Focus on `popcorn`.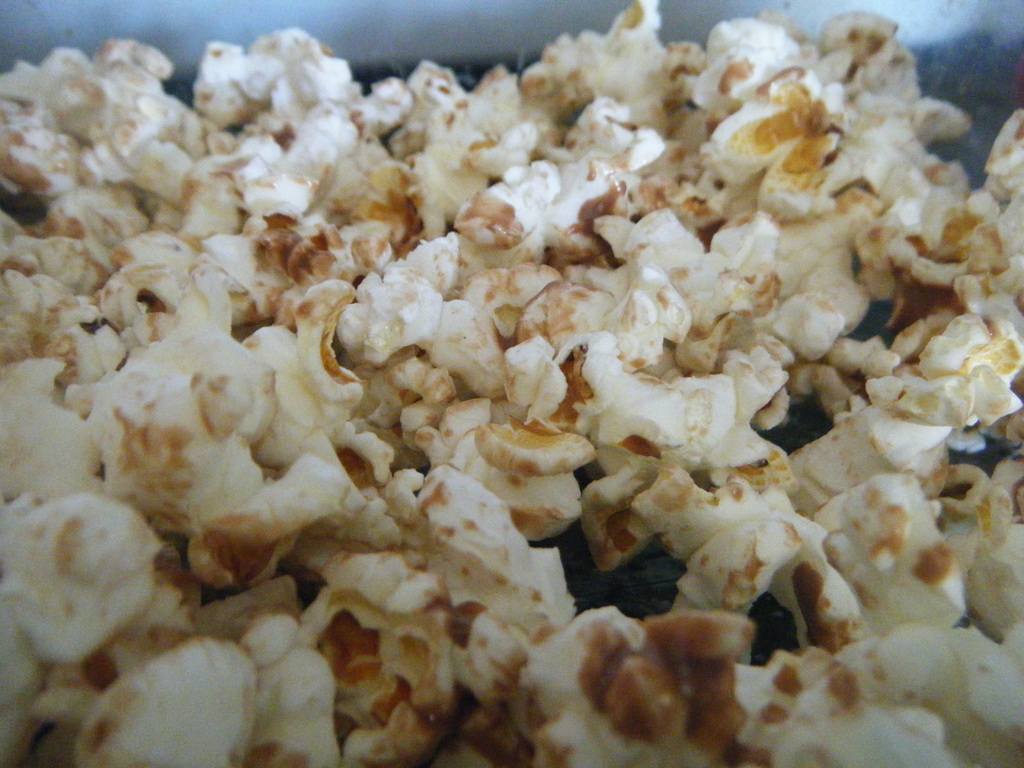
Focused at Rect(0, 0, 1023, 764).
